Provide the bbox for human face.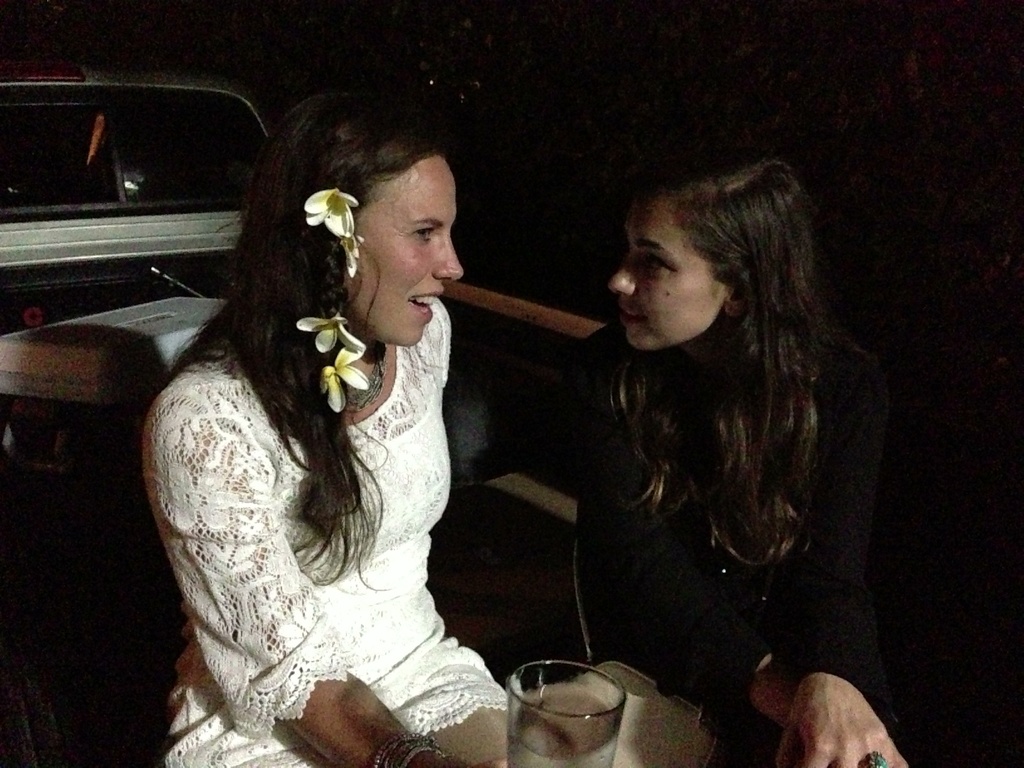
[612, 198, 726, 355].
